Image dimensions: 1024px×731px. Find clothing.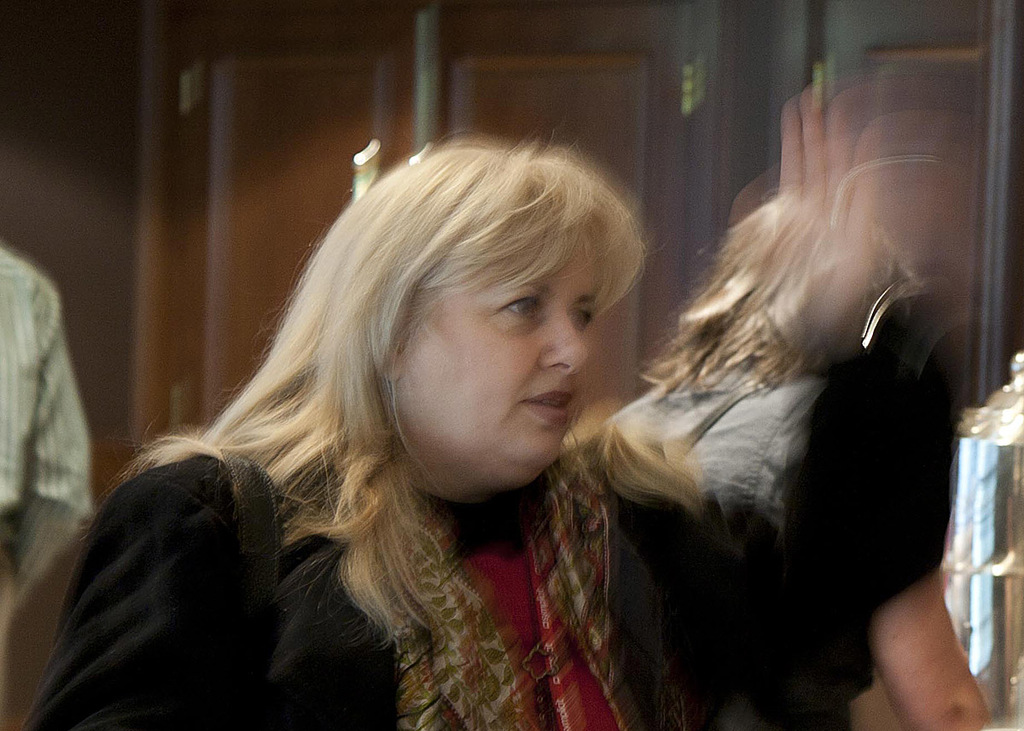
[0, 237, 90, 644].
